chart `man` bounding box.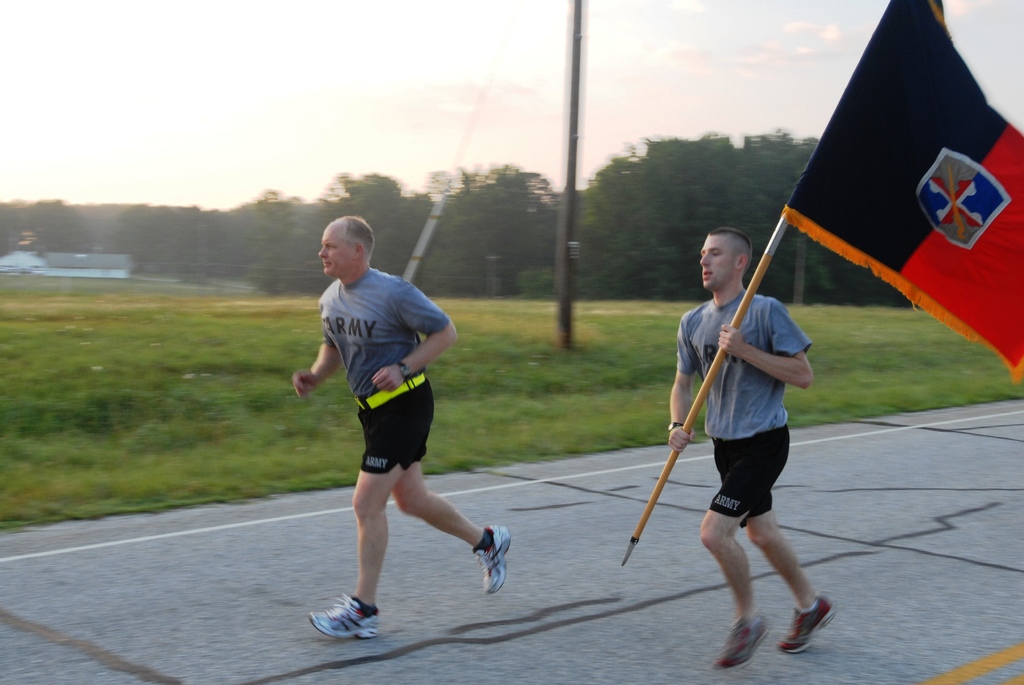
Charted: locate(300, 224, 488, 633).
